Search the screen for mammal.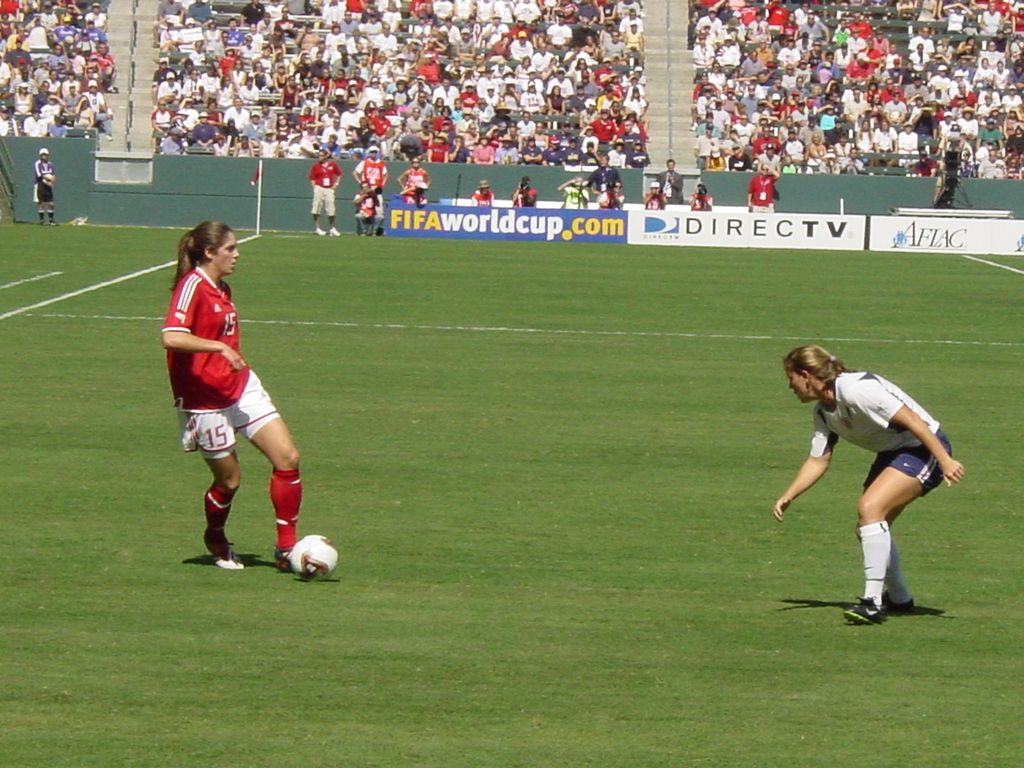
Found at bbox=(586, 155, 626, 191).
